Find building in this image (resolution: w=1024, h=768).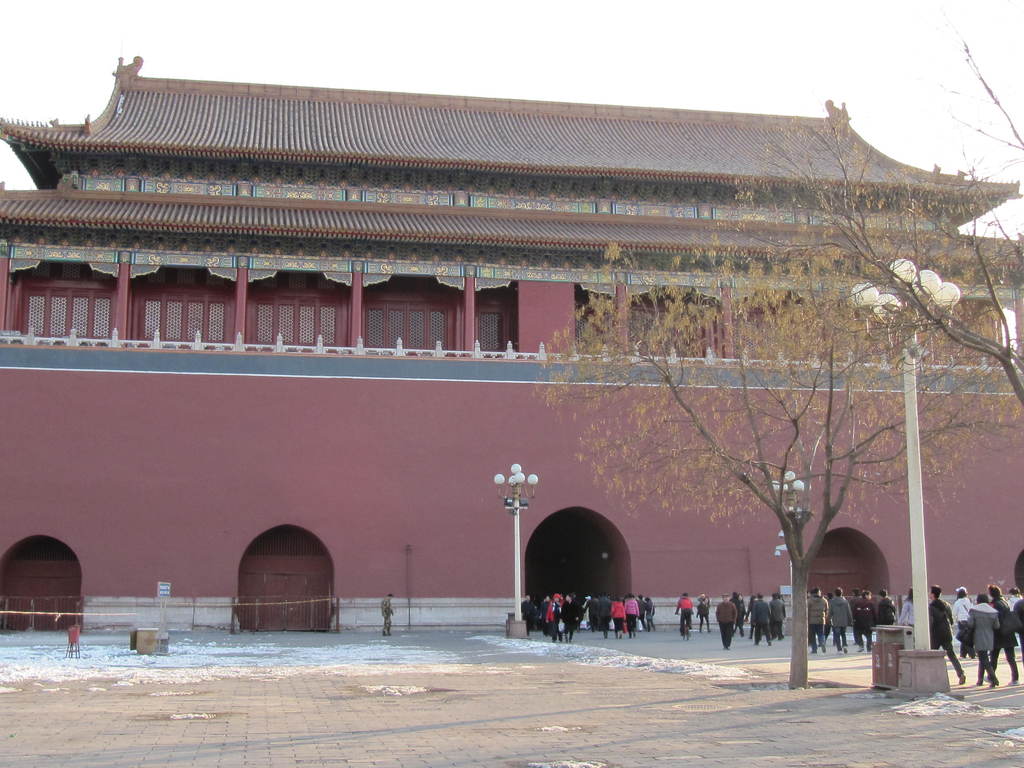
[0, 40, 1010, 653].
